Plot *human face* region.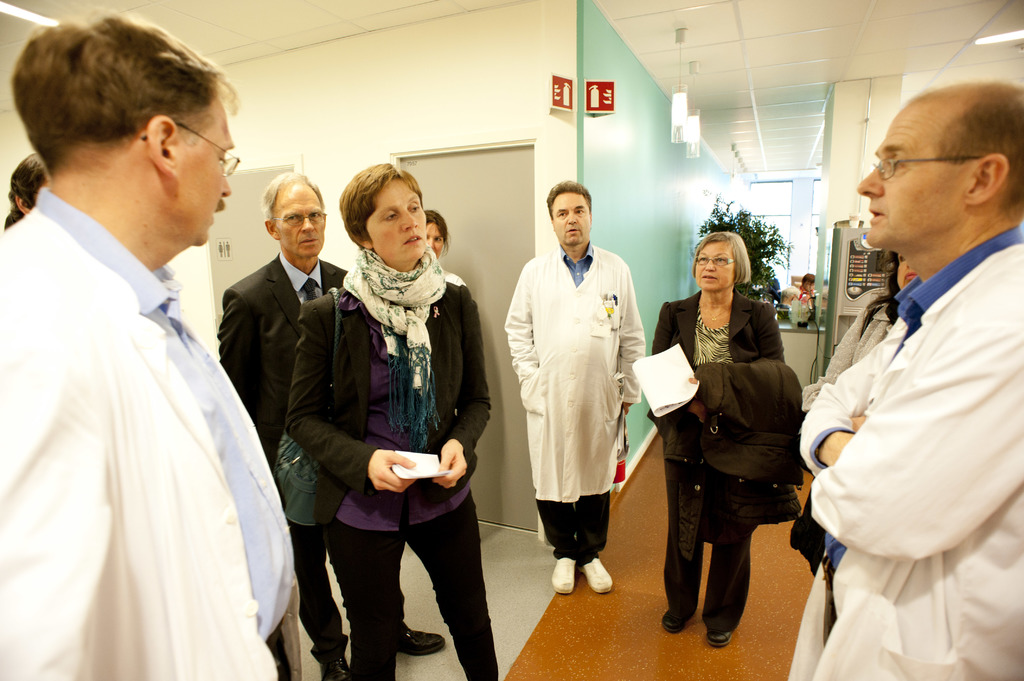
Plotted at region(366, 180, 429, 257).
